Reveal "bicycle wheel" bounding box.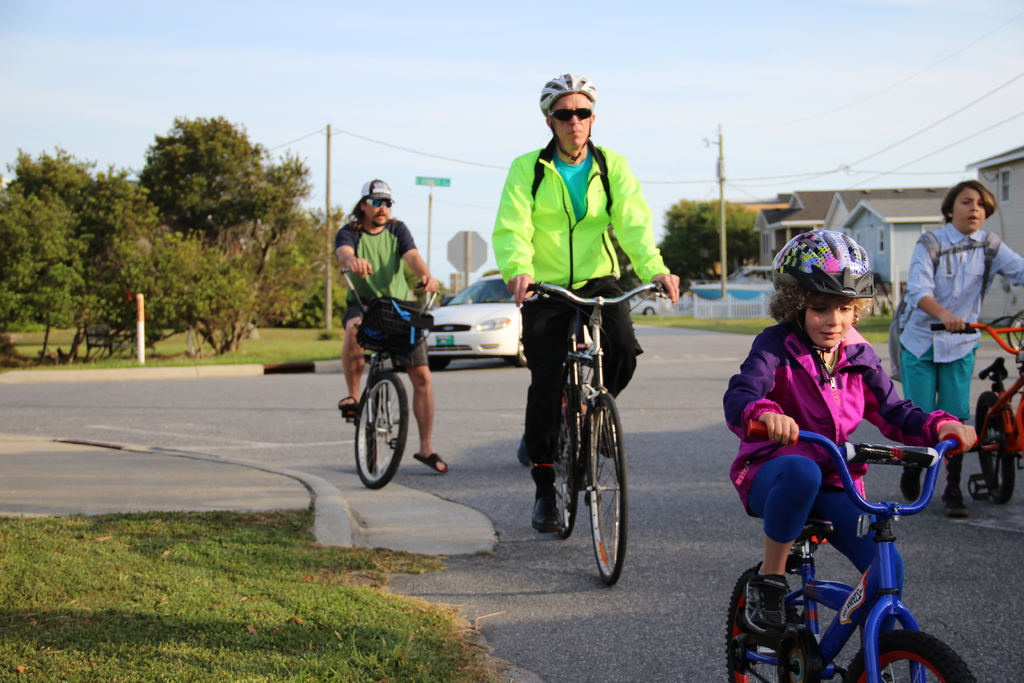
Revealed: BBox(573, 385, 637, 591).
